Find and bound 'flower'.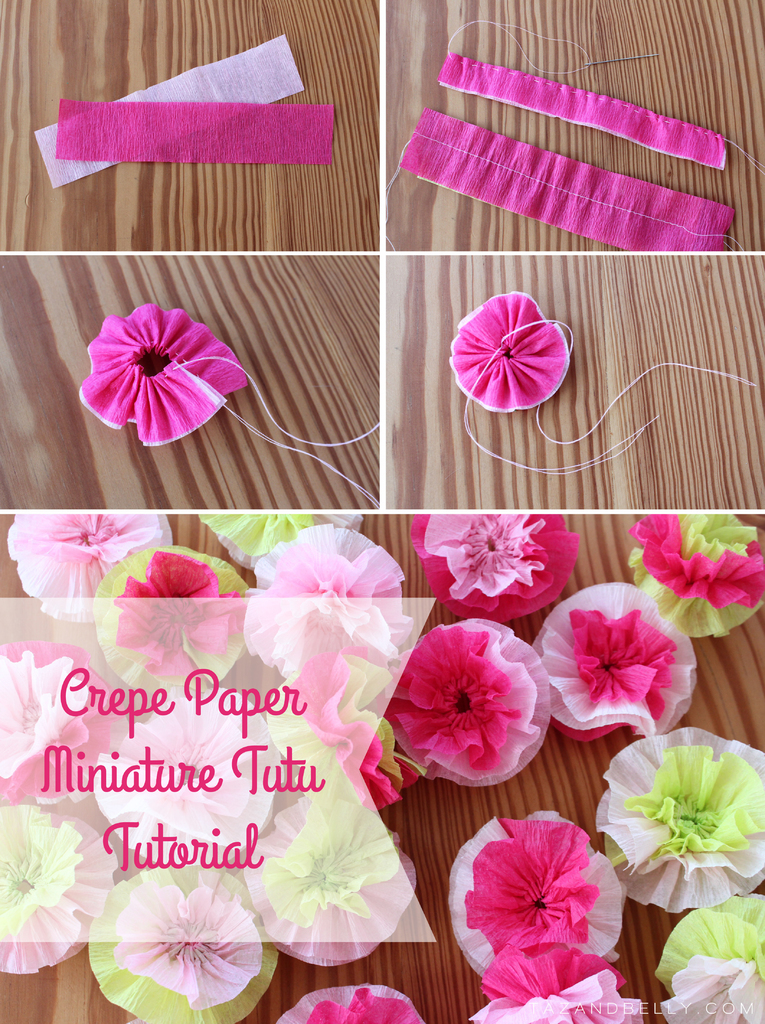
Bound: (627,512,764,641).
